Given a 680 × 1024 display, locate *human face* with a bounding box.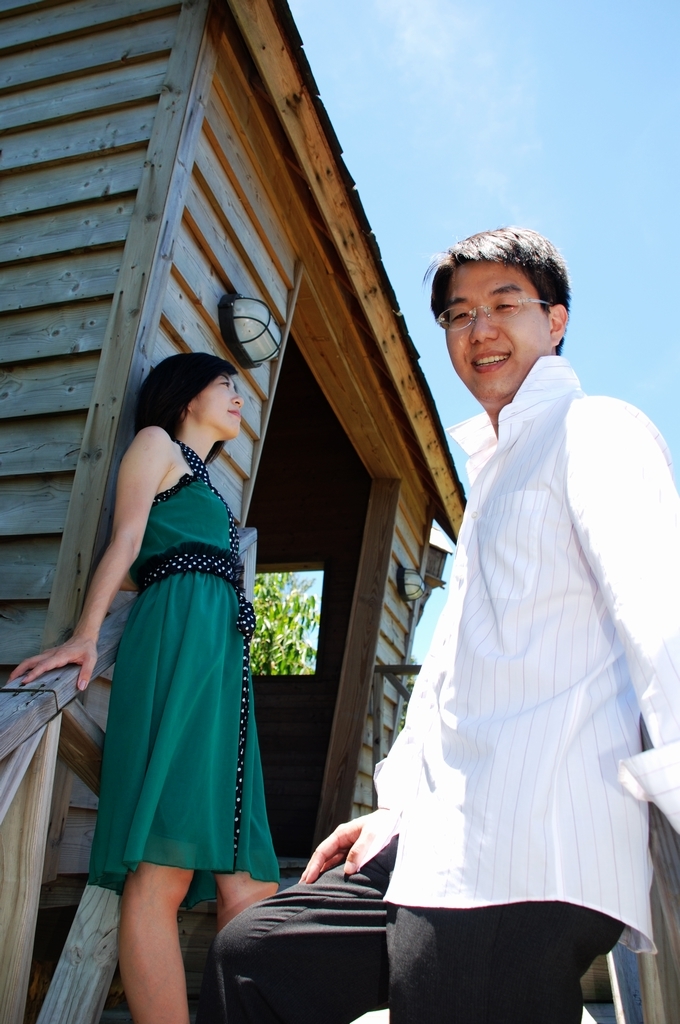
Located: x1=443, y1=256, x2=555, y2=407.
